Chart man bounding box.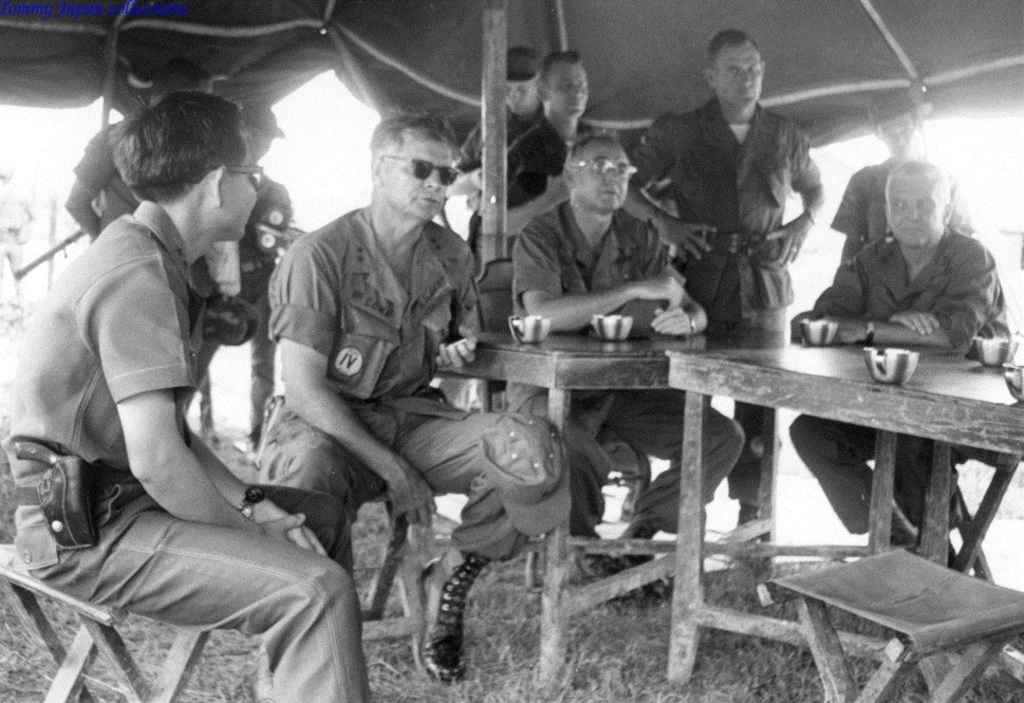
Charted: left=498, top=42, right=606, bottom=238.
